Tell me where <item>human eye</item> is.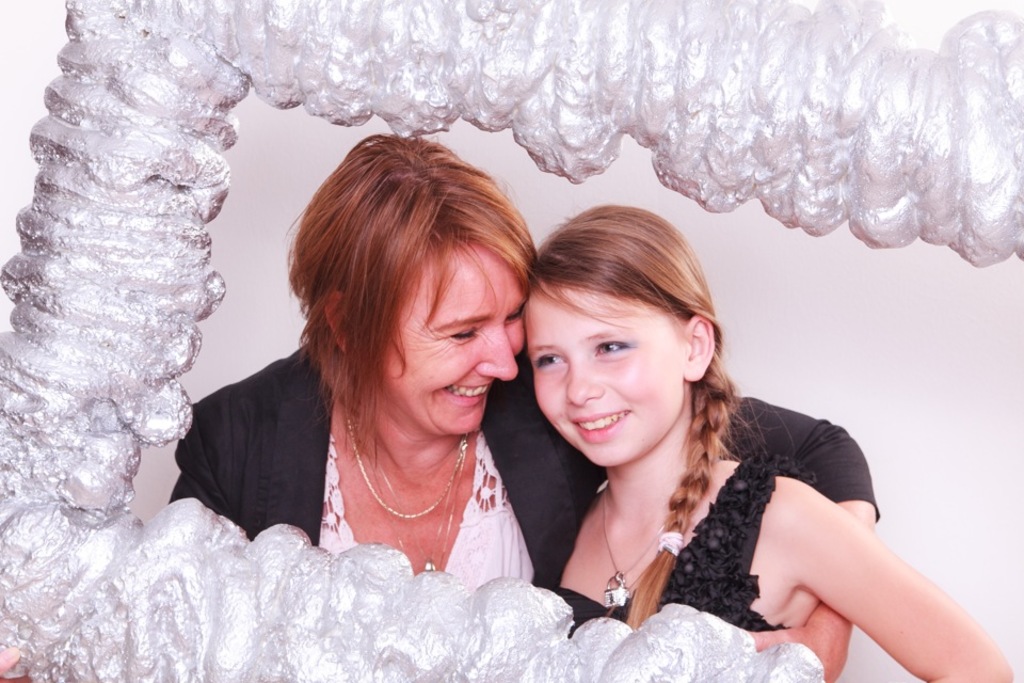
<item>human eye</item> is at select_region(593, 333, 627, 359).
